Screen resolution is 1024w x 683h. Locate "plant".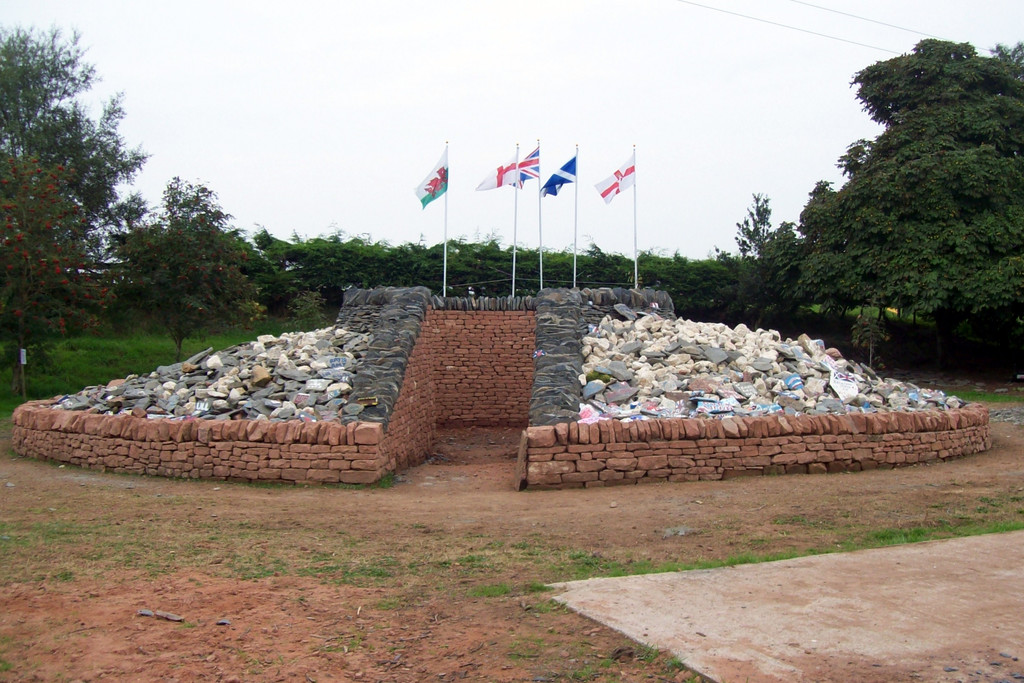
crop(344, 628, 364, 641).
